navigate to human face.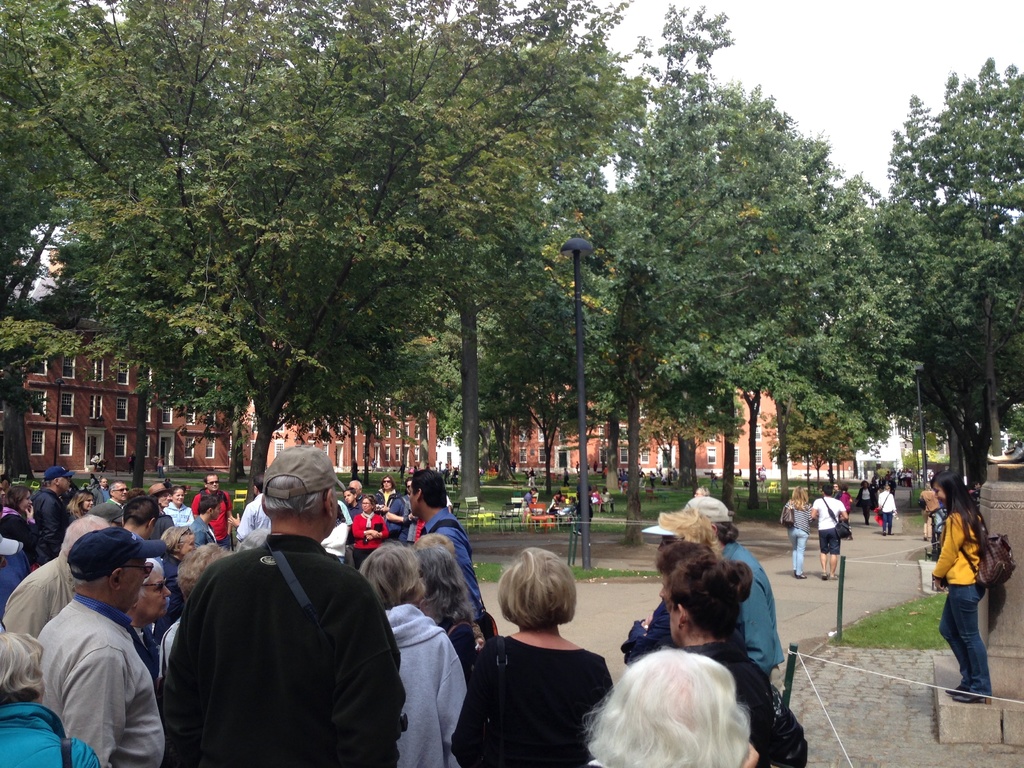
Navigation target: [x1=212, y1=504, x2=223, y2=521].
